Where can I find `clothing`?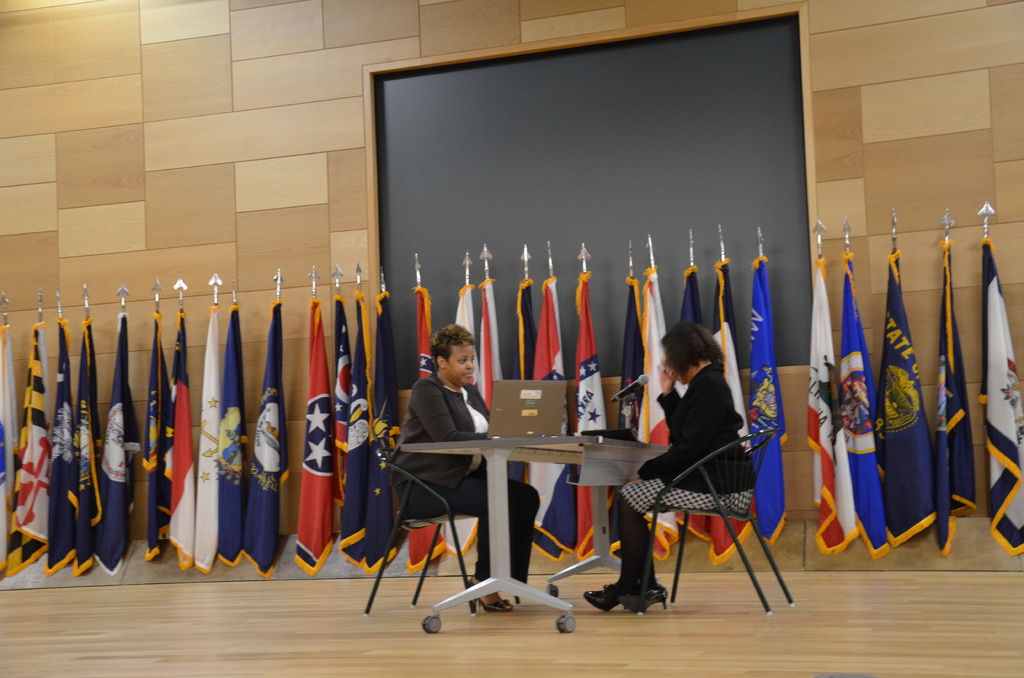
You can find it at <region>614, 364, 756, 516</region>.
